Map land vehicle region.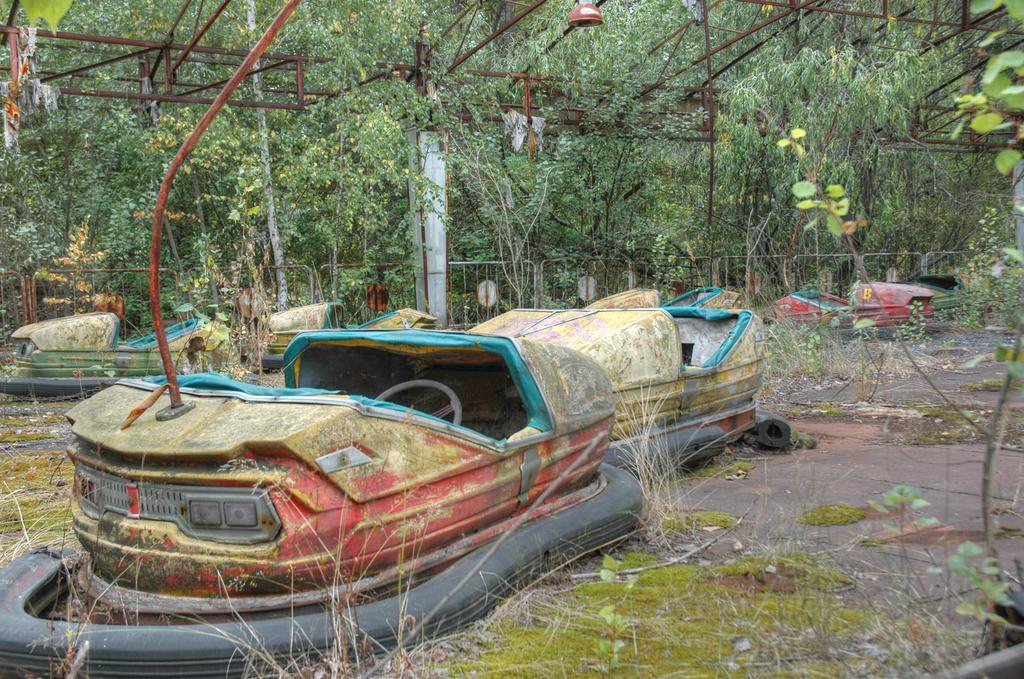
Mapped to l=0, t=313, r=244, b=390.
